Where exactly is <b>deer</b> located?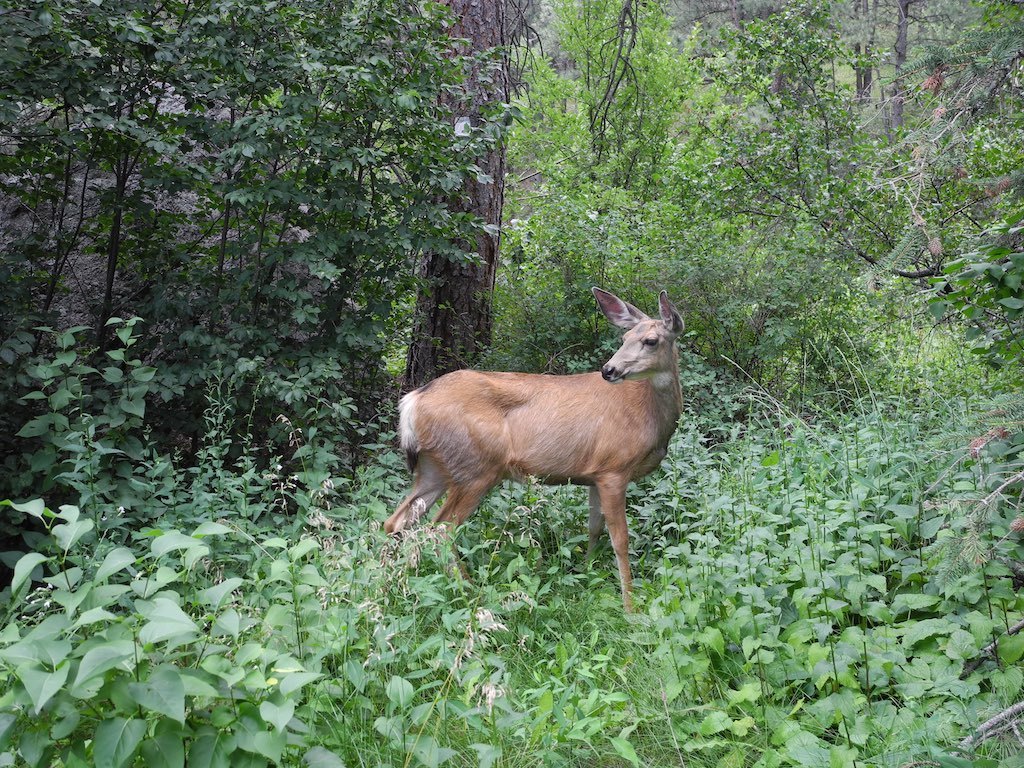
Its bounding box is <box>383,284,686,618</box>.
